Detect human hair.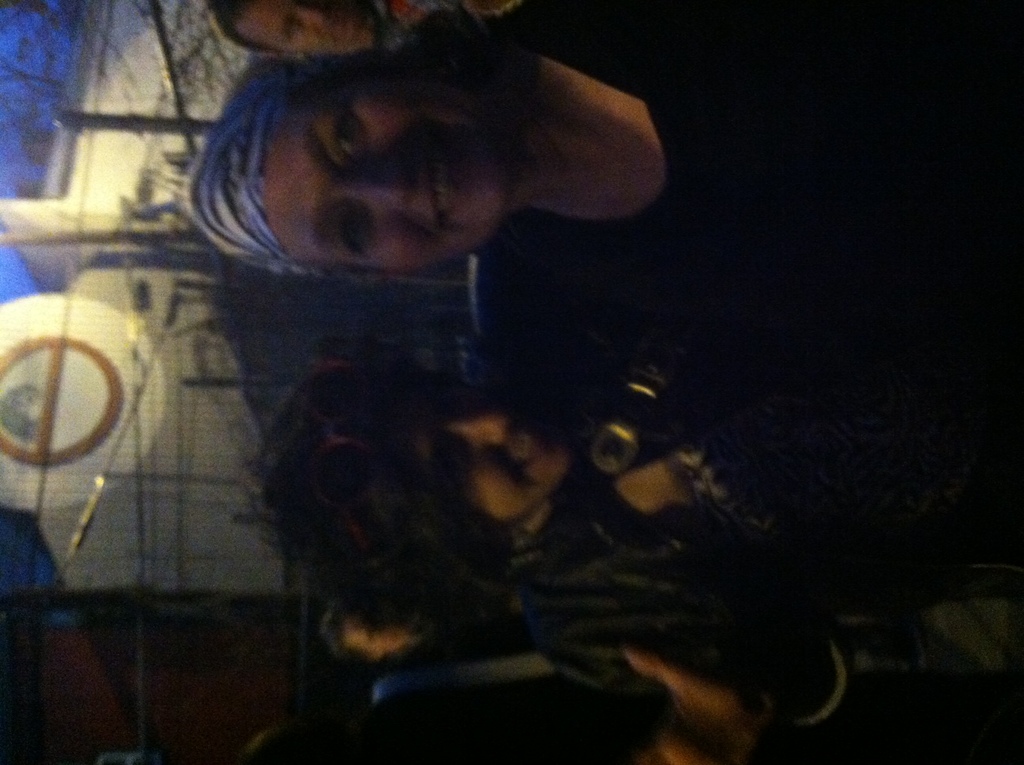
Detected at 321 597 366 669.
